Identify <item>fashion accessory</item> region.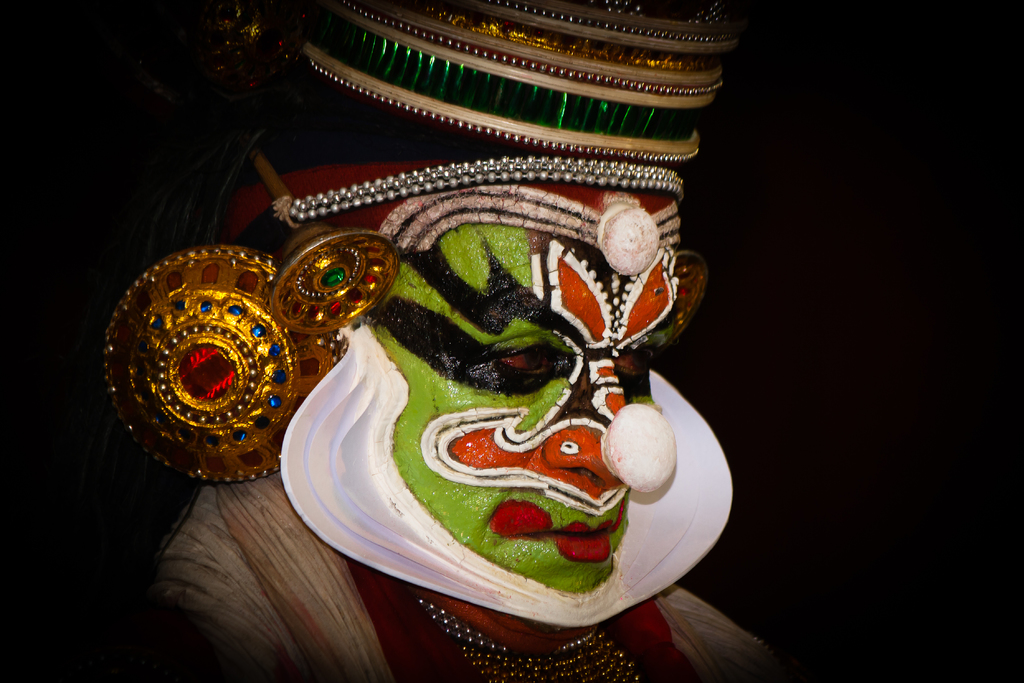
Region: <region>99, 0, 745, 481</region>.
